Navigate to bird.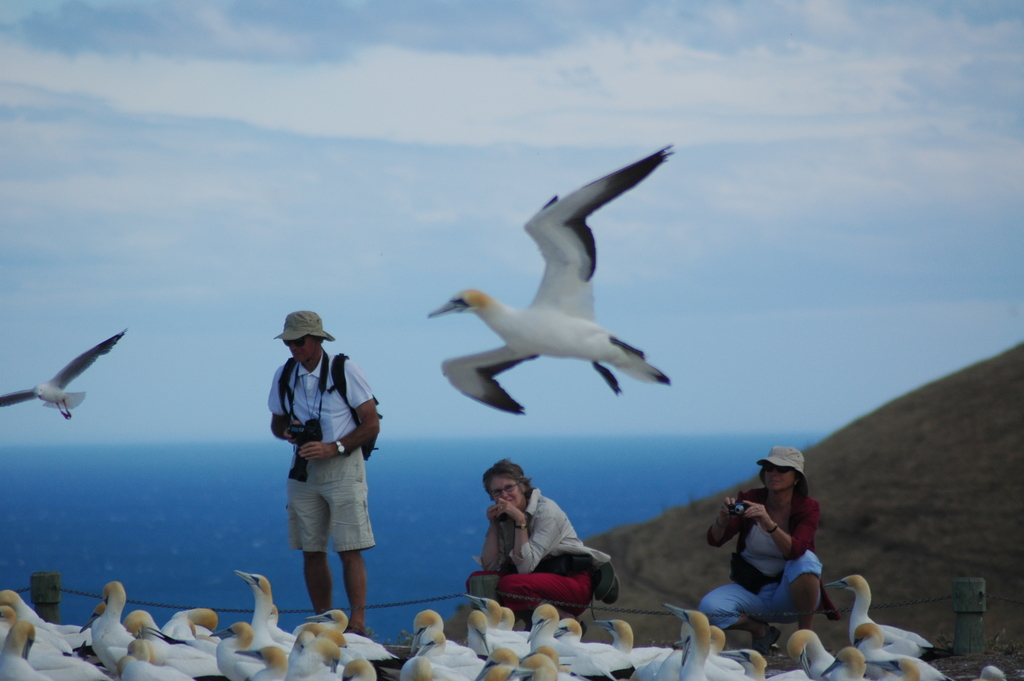
Navigation target: 0:331:130:425.
